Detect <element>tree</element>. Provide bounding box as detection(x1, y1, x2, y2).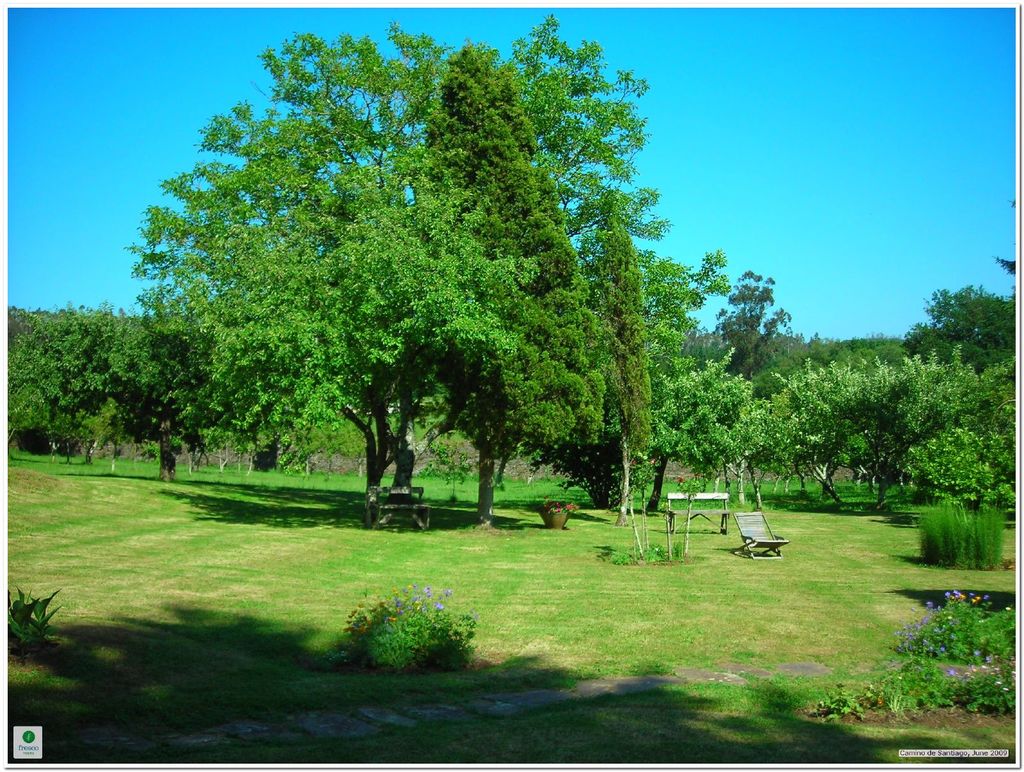
detection(710, 339, 850, 542).
